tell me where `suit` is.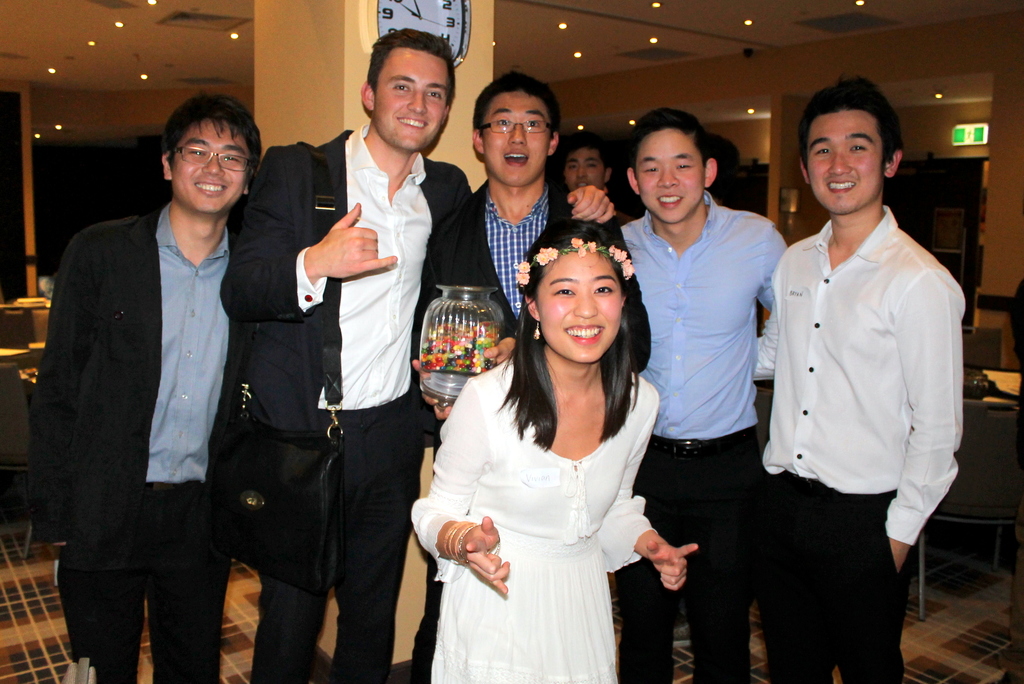
`suit` is at box(28, 104, 254, 683).
